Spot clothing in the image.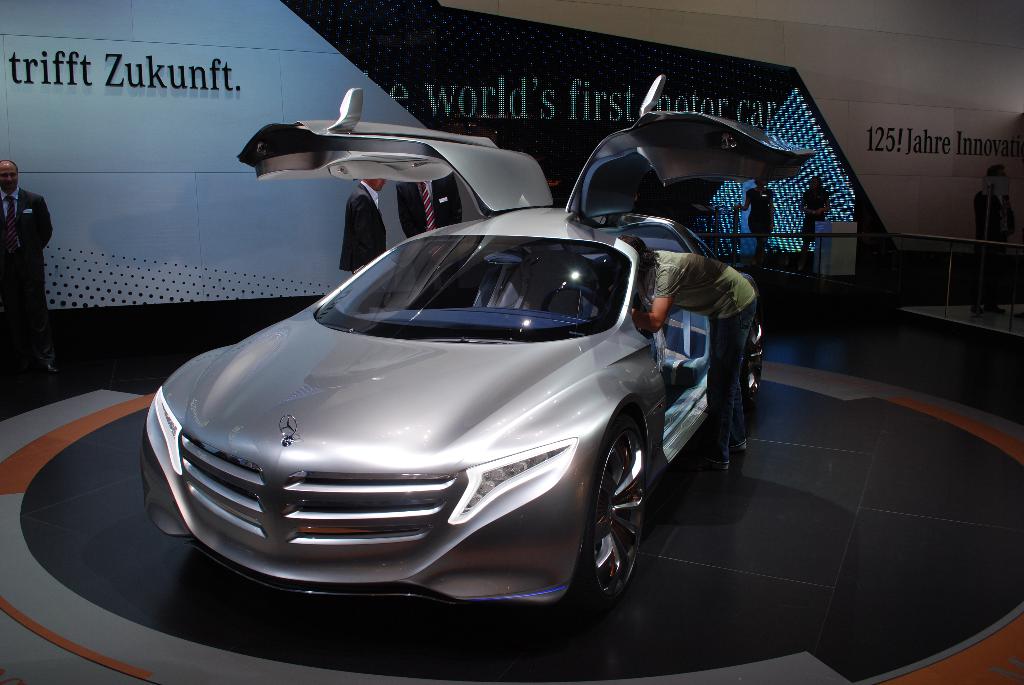
clothing found at detection(800, 187, 826, 243).
